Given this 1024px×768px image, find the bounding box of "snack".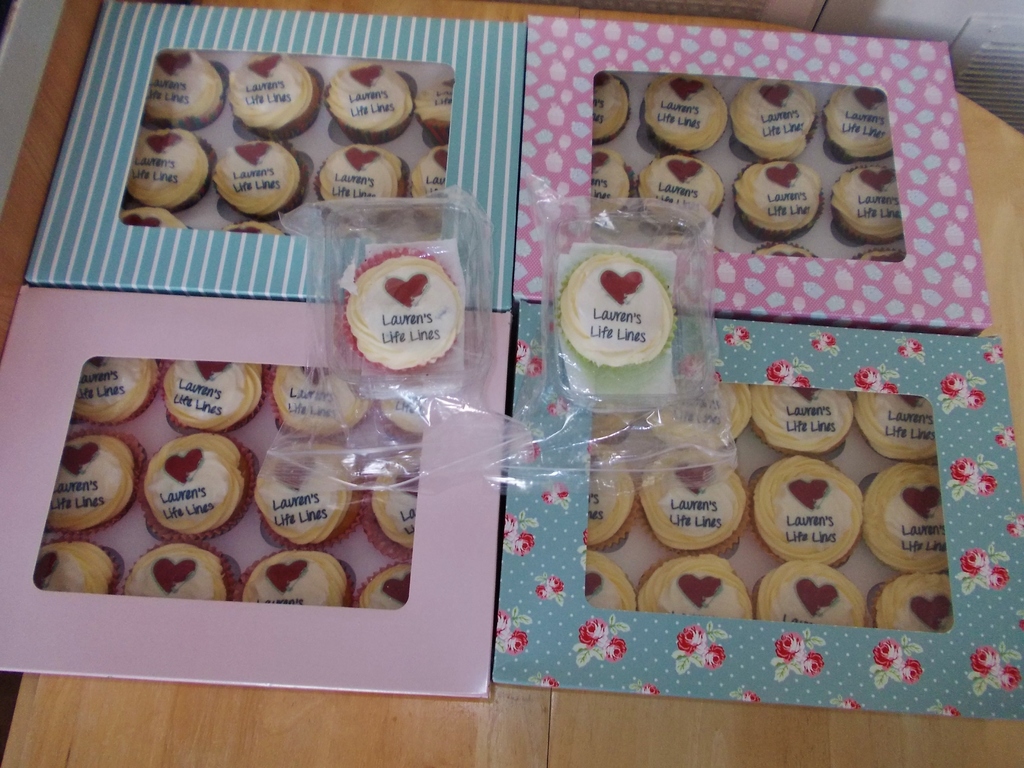
(left=343, top=246, right=461, bottom=372).
